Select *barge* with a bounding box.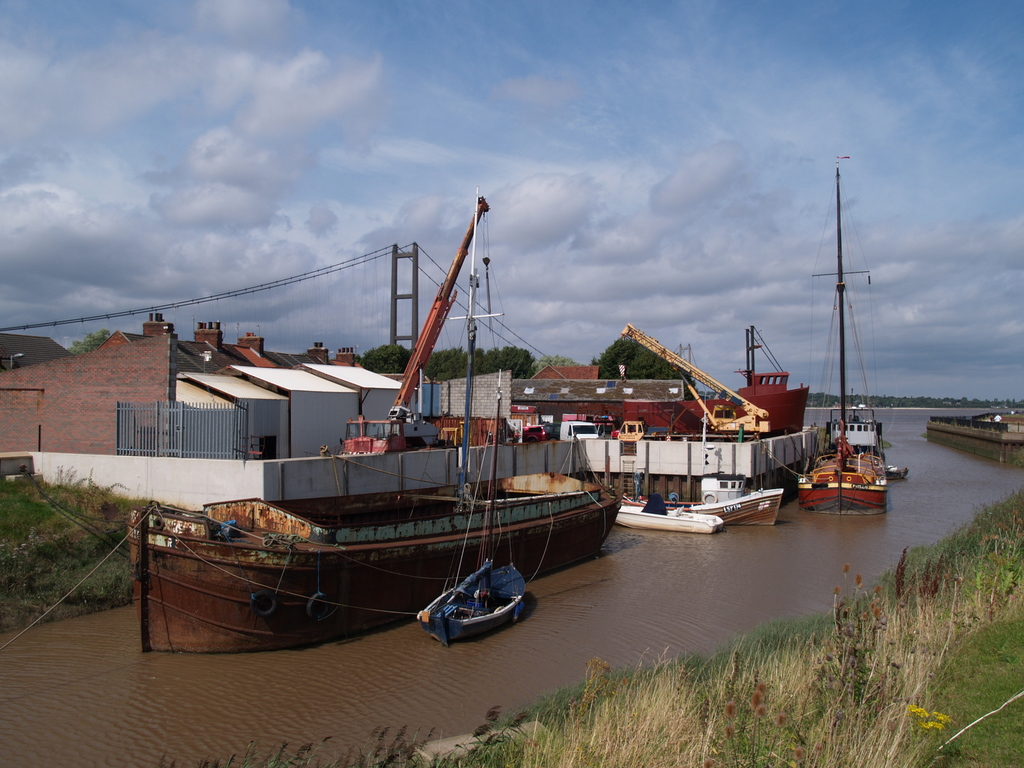
[left=794, top=157, right=887, bottom=516].
